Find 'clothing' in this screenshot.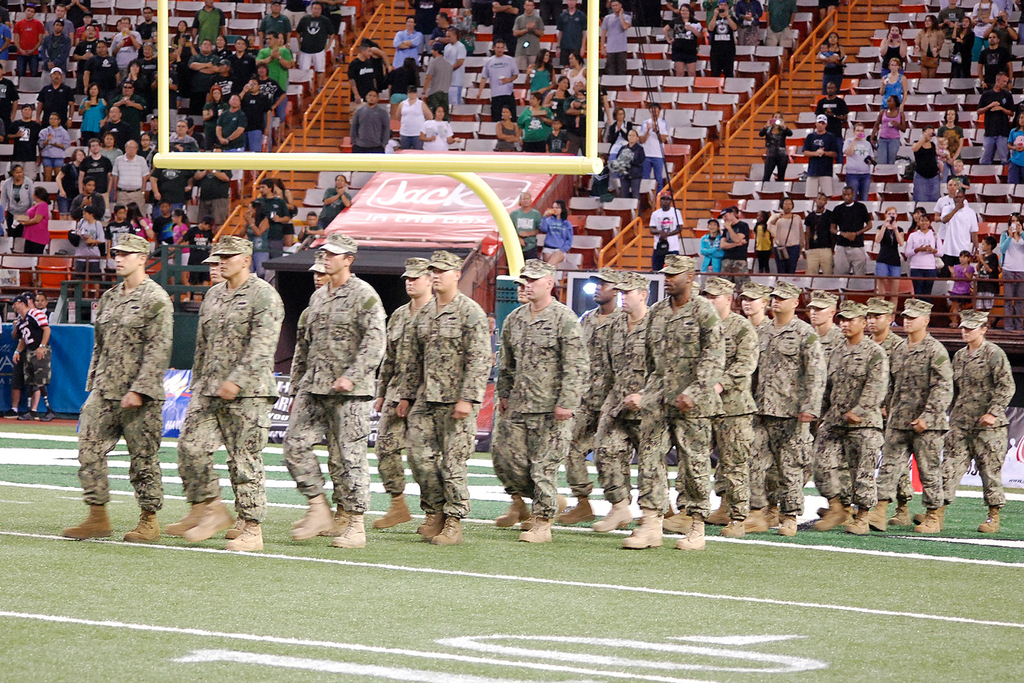
The bounding box for 'clothing' is 936:120:959:159.
